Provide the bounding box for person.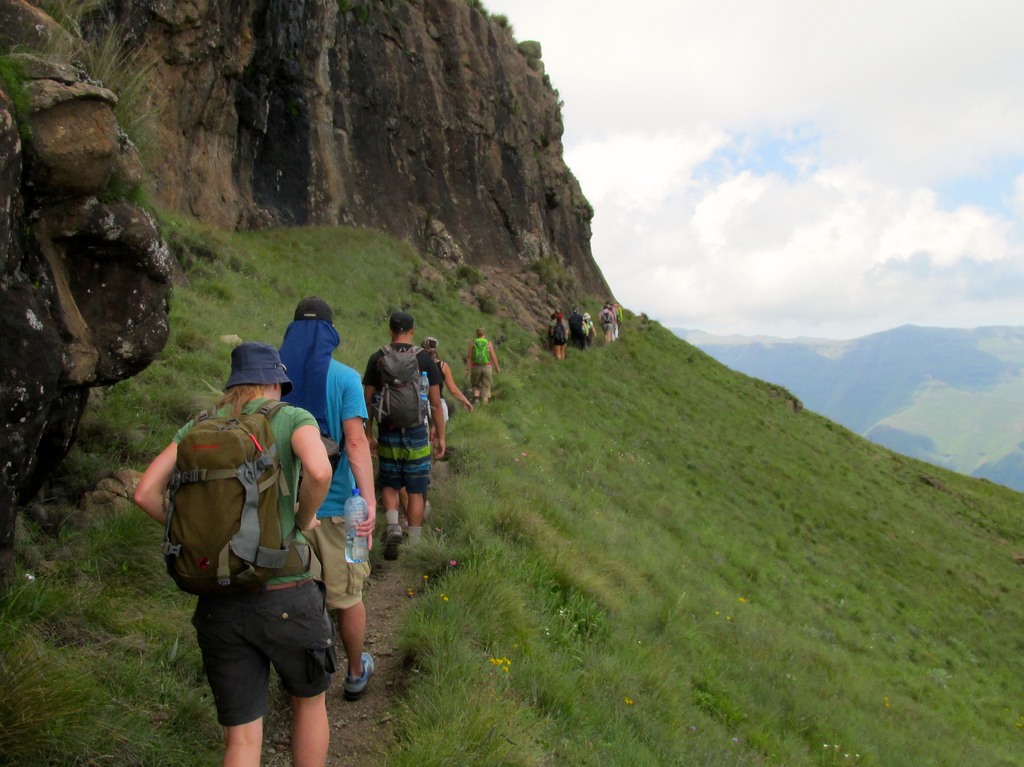
pyautogui.locateOnScreen(275, 289, 381, 703).
